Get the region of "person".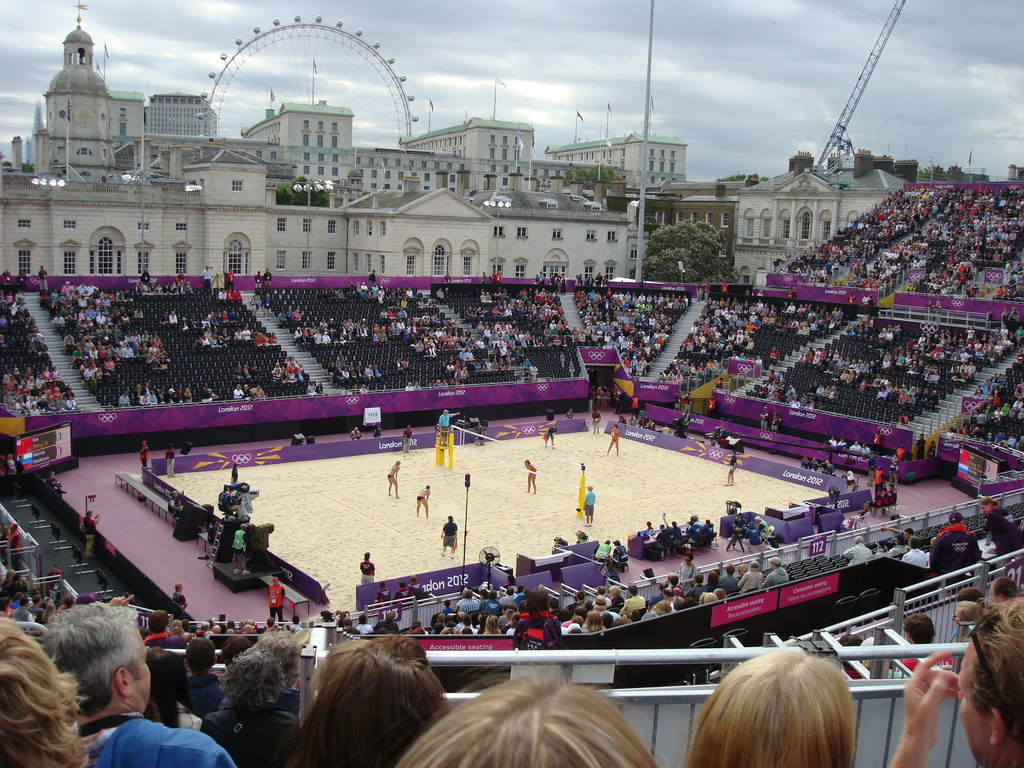
BBox(645, 602, 670, 620).
